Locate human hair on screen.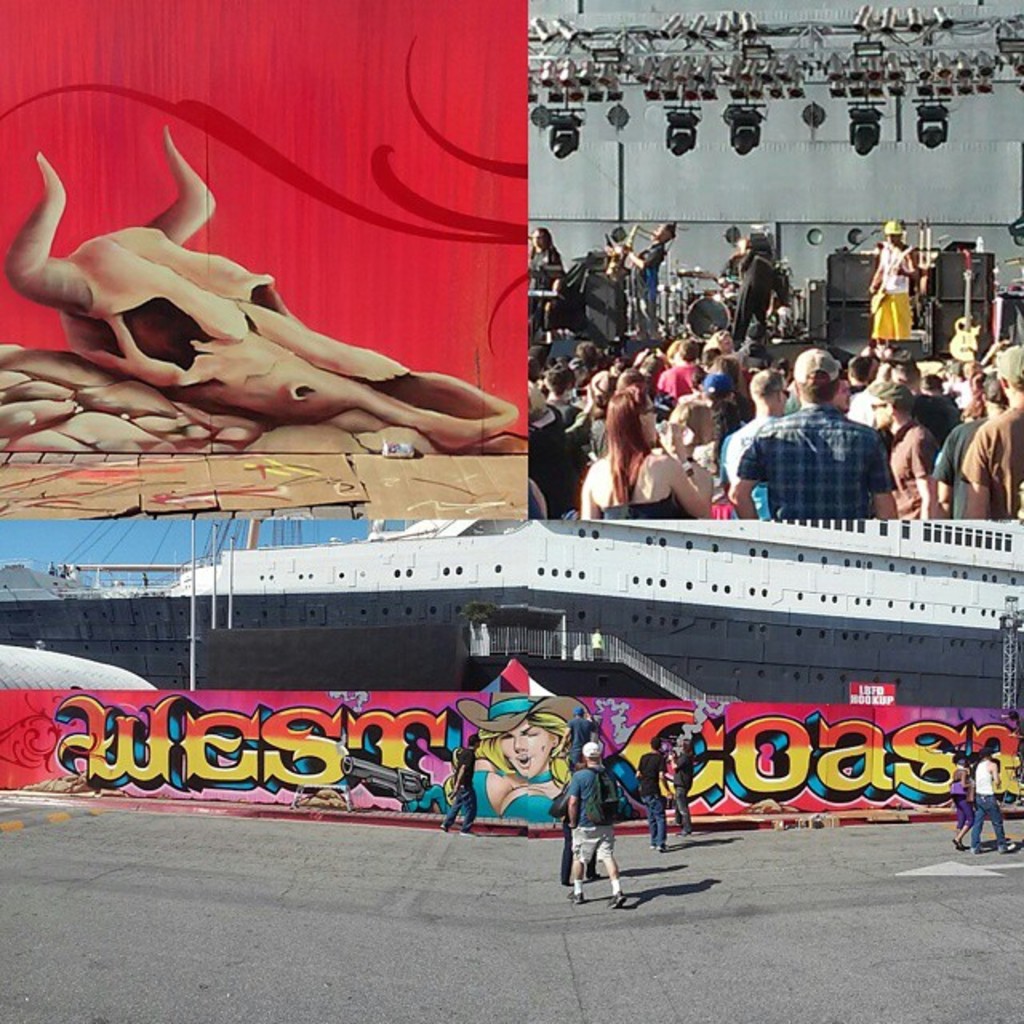
On screen at detection(798, 366, 834, 408).
